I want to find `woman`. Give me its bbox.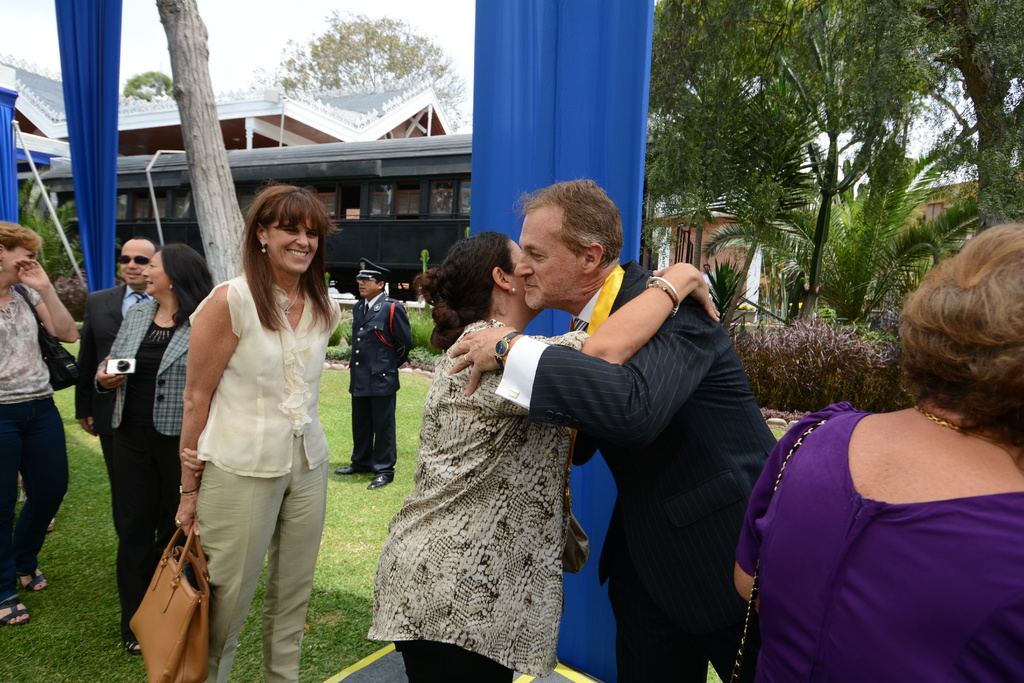
x1=0, y1=217, x2=84, y2=639.
